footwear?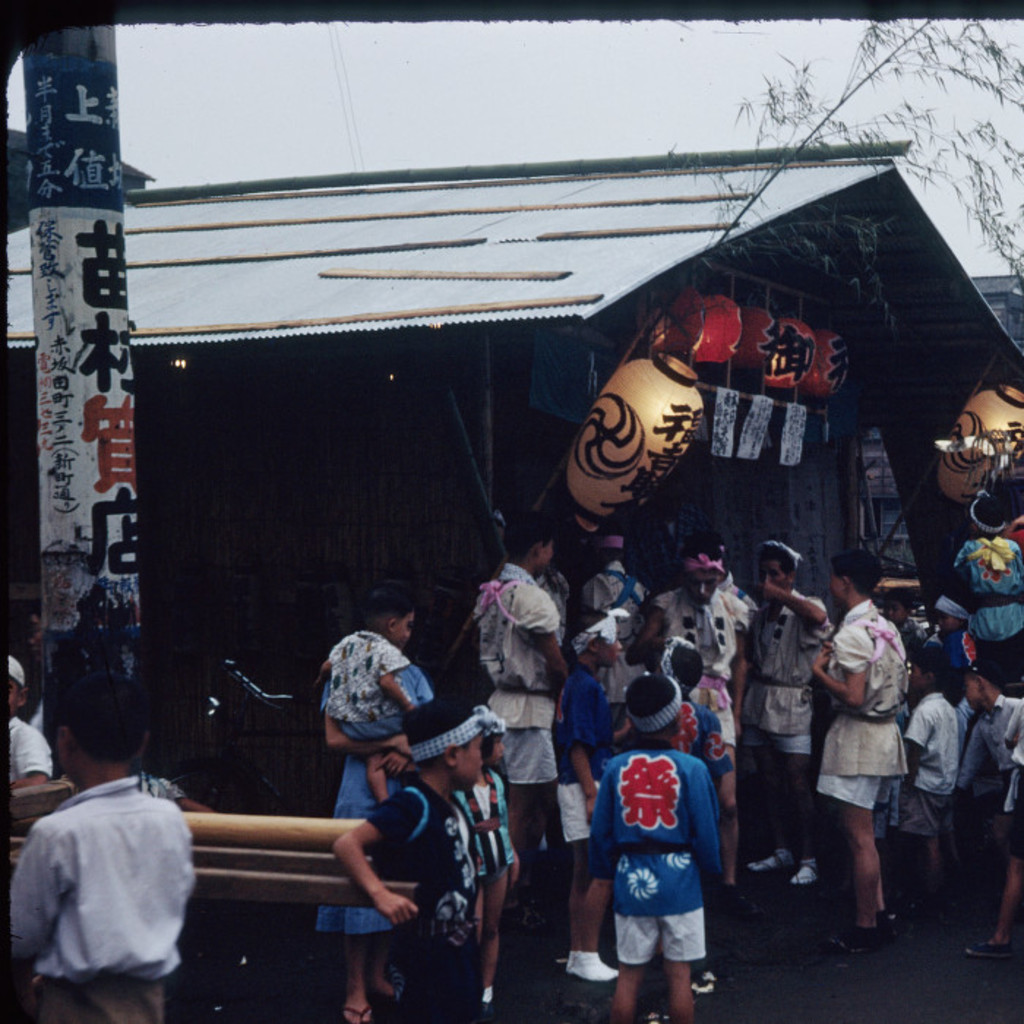
(left=879, top=913, right=901, bottom=944)
